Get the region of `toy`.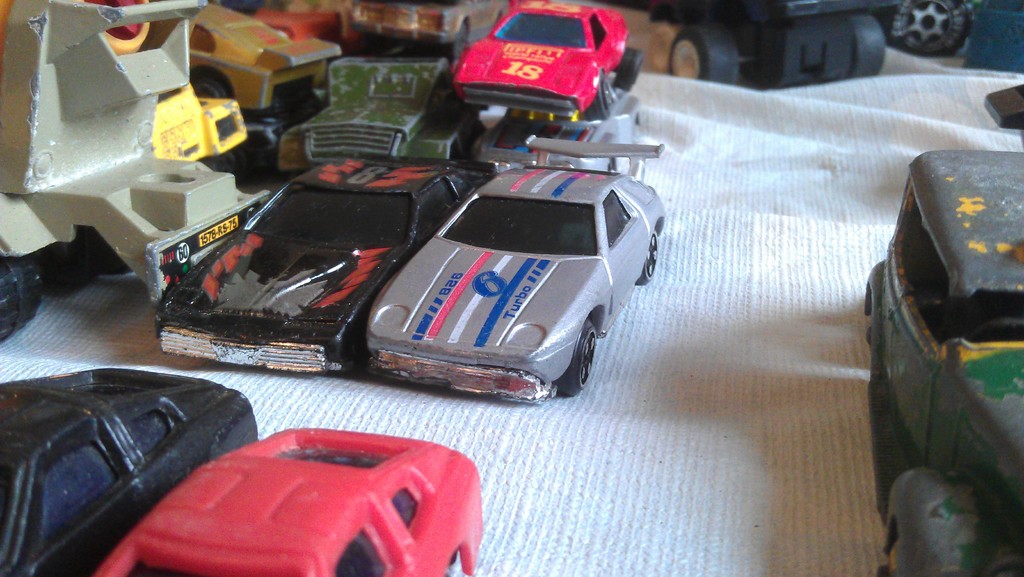
rect(0, 0, 280, 347).
